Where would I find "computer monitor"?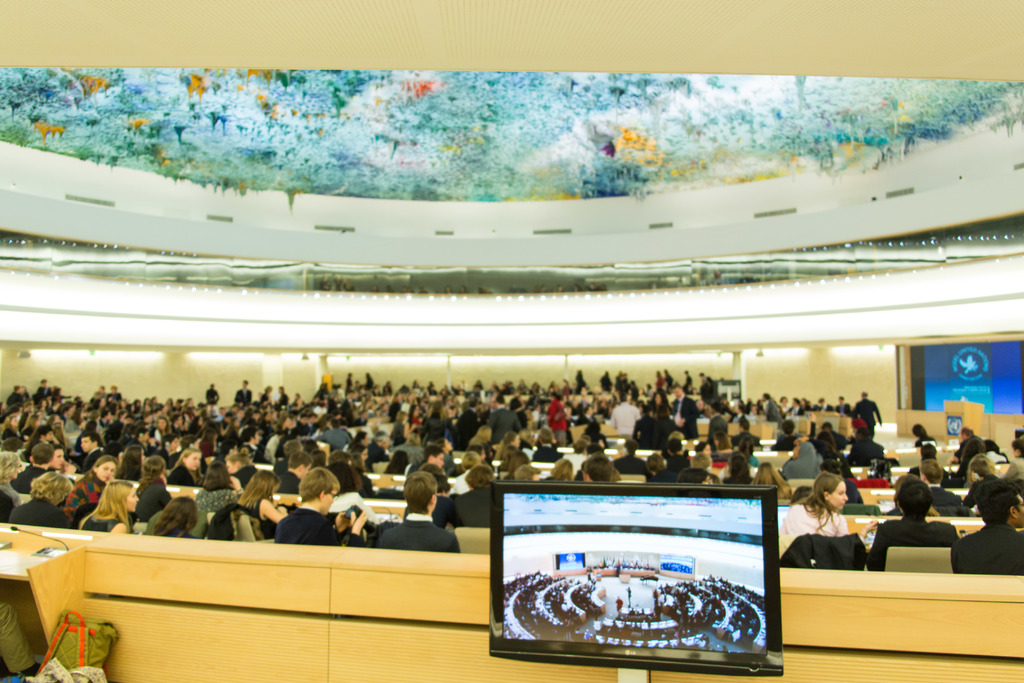
At [493, 486, 785, 670].
